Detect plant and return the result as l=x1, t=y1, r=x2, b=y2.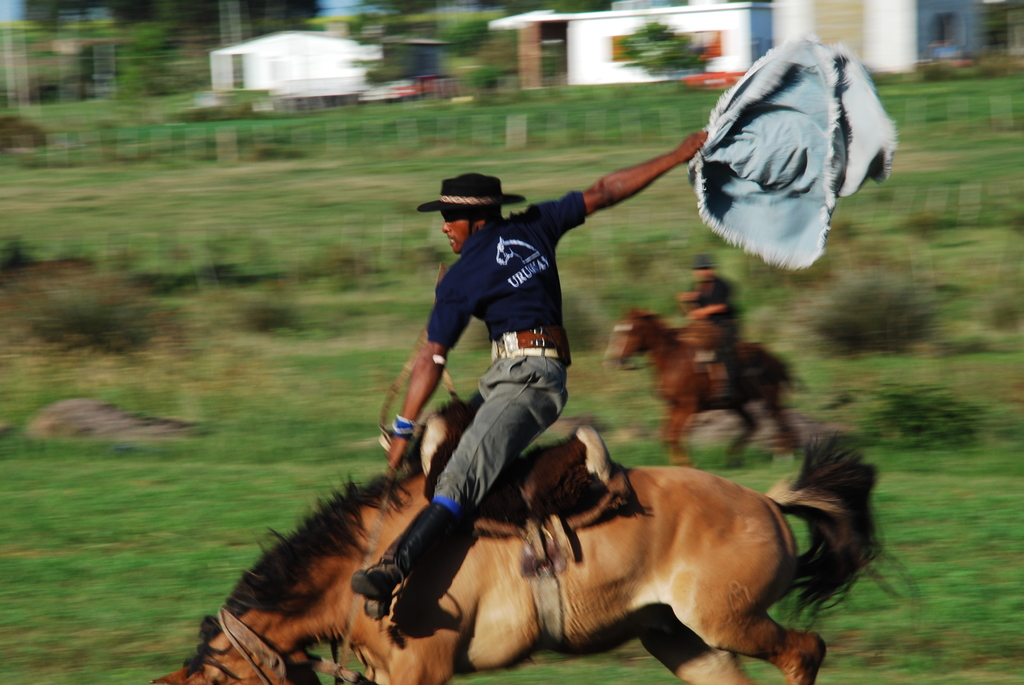
l=0, t=271, r=174, b=353.
